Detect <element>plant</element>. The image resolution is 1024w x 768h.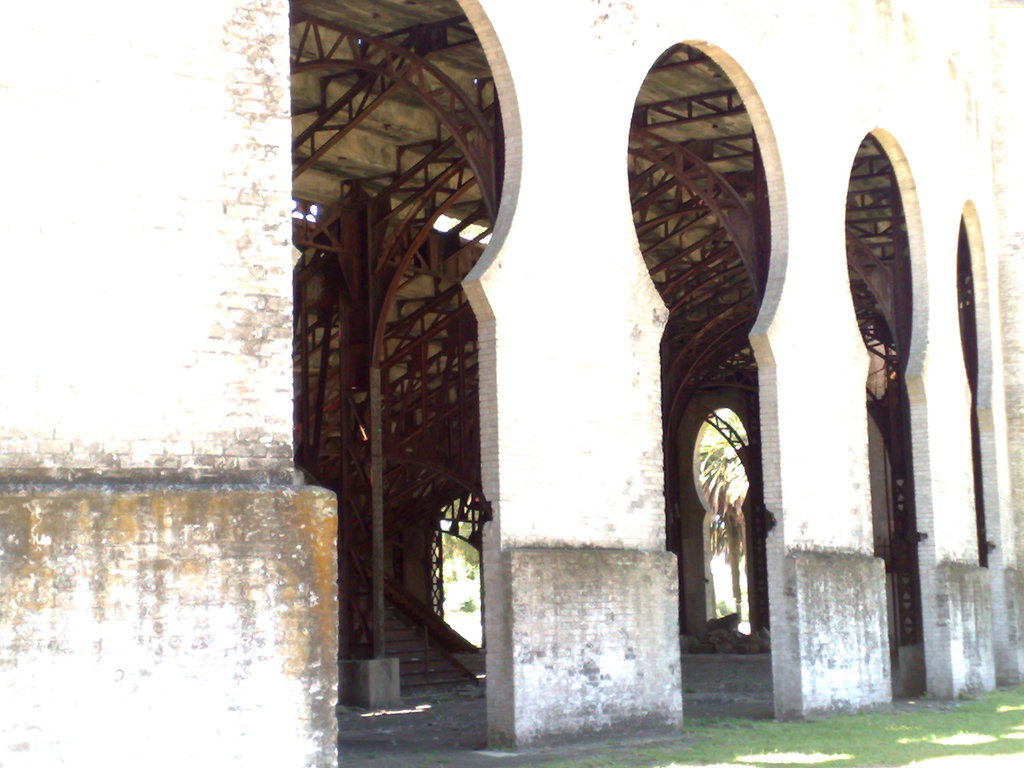
left=460, top=596, right=476, bottom=616.
